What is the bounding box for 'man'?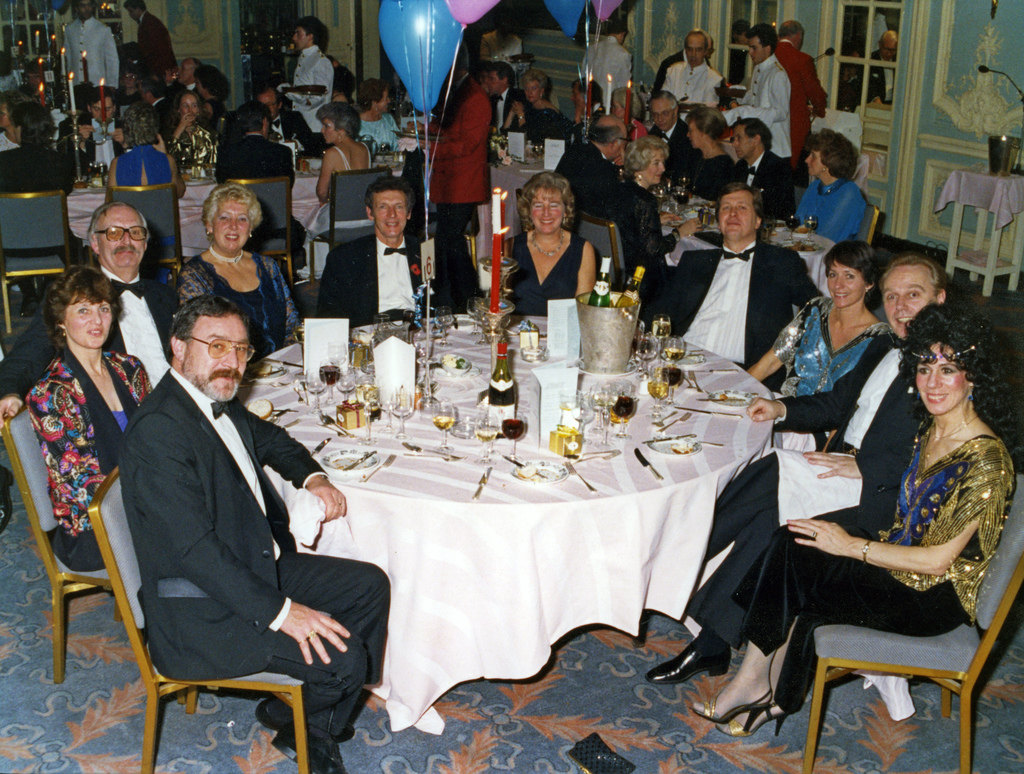
left=127, top=0, right=182, bottom=101.
